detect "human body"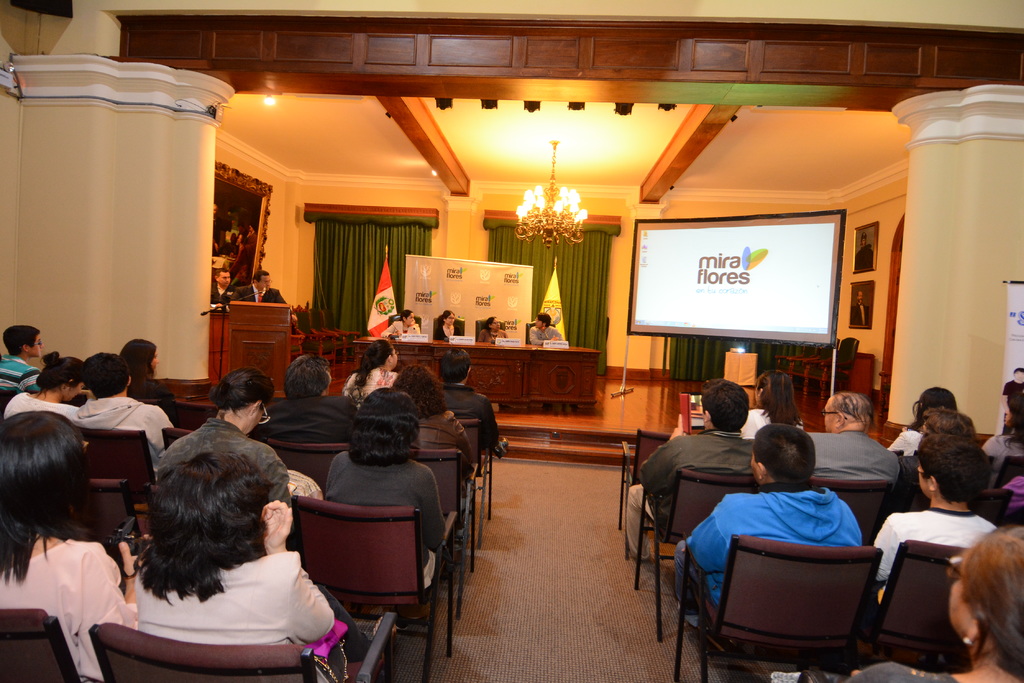
(x1=386, y1=355, x2=476, y2=491)
